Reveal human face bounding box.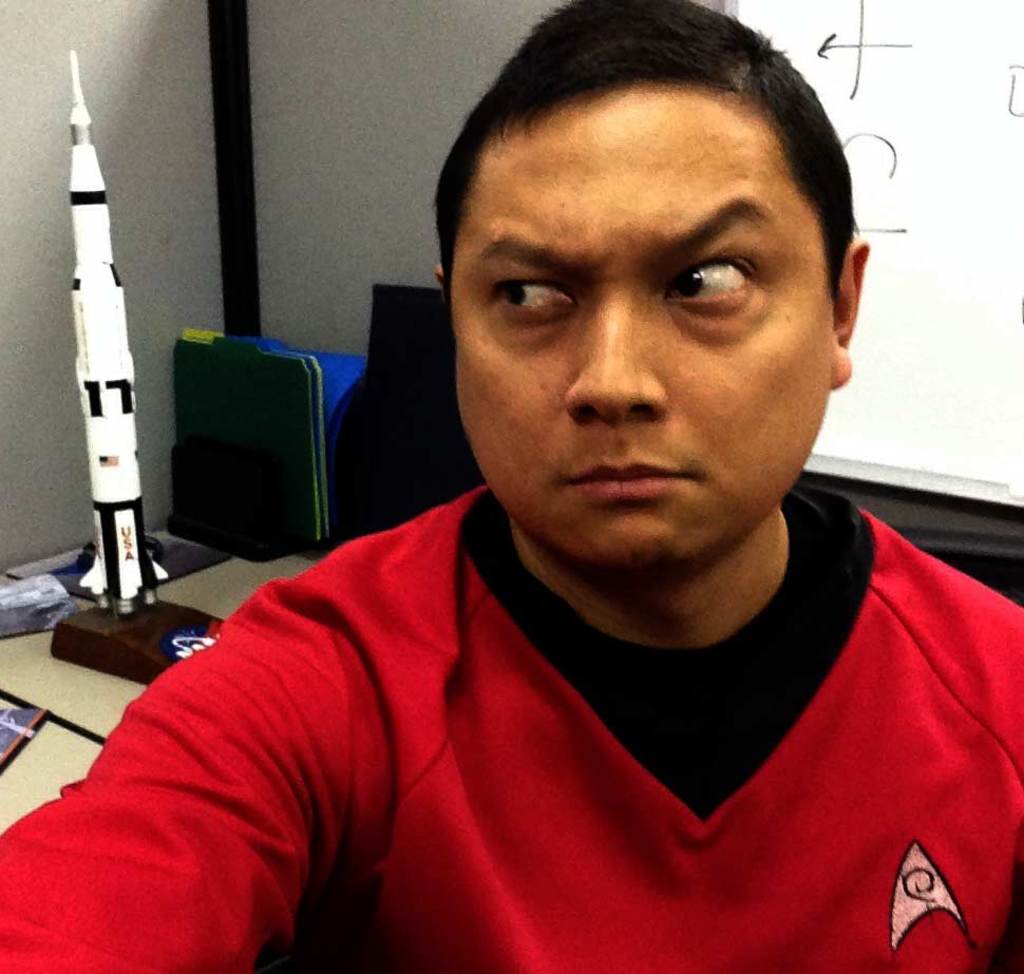
Revealed: <region>438, 74, 835, 569</region>.
